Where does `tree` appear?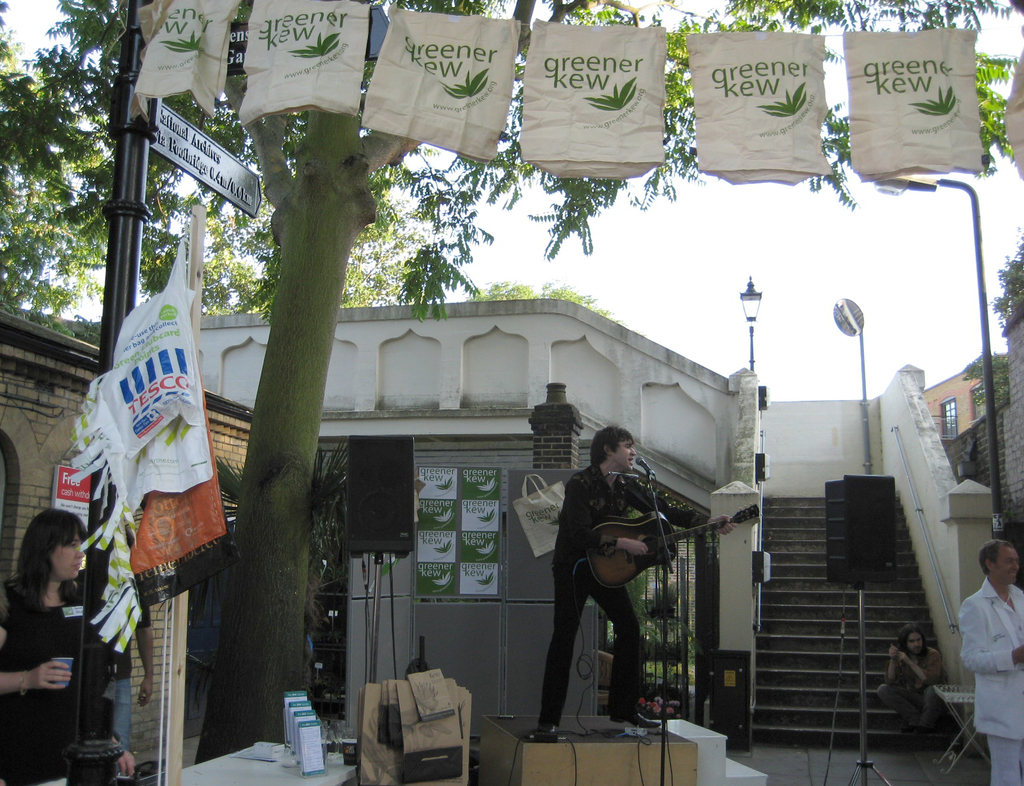
Appears at (left=92, top=0, right=603, bottom=734).
